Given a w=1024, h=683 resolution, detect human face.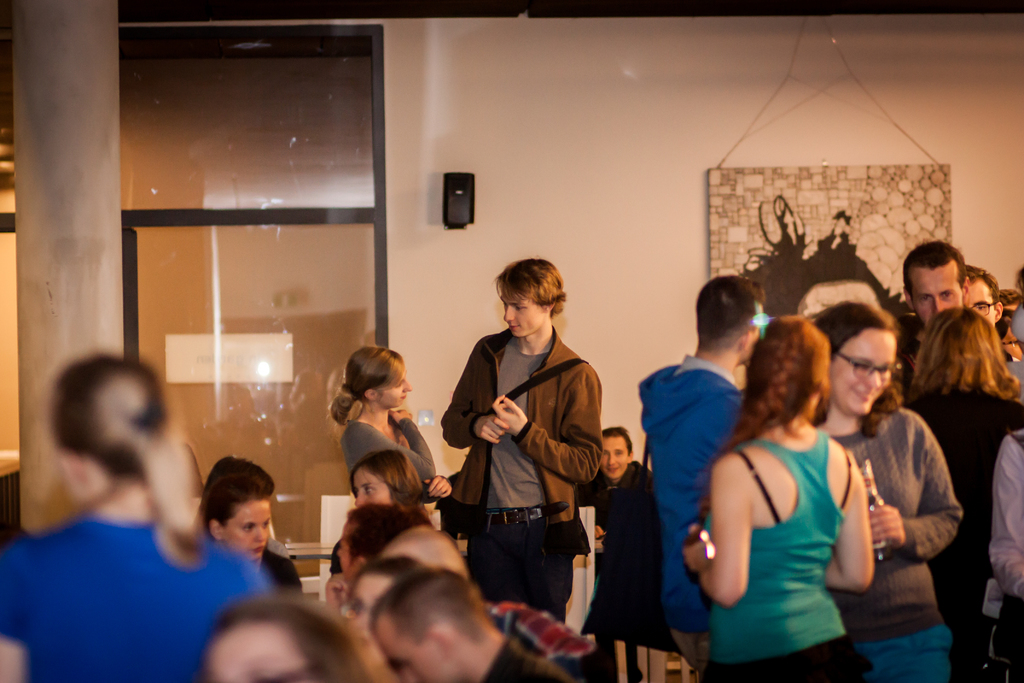
378, 620, 459, 682.
